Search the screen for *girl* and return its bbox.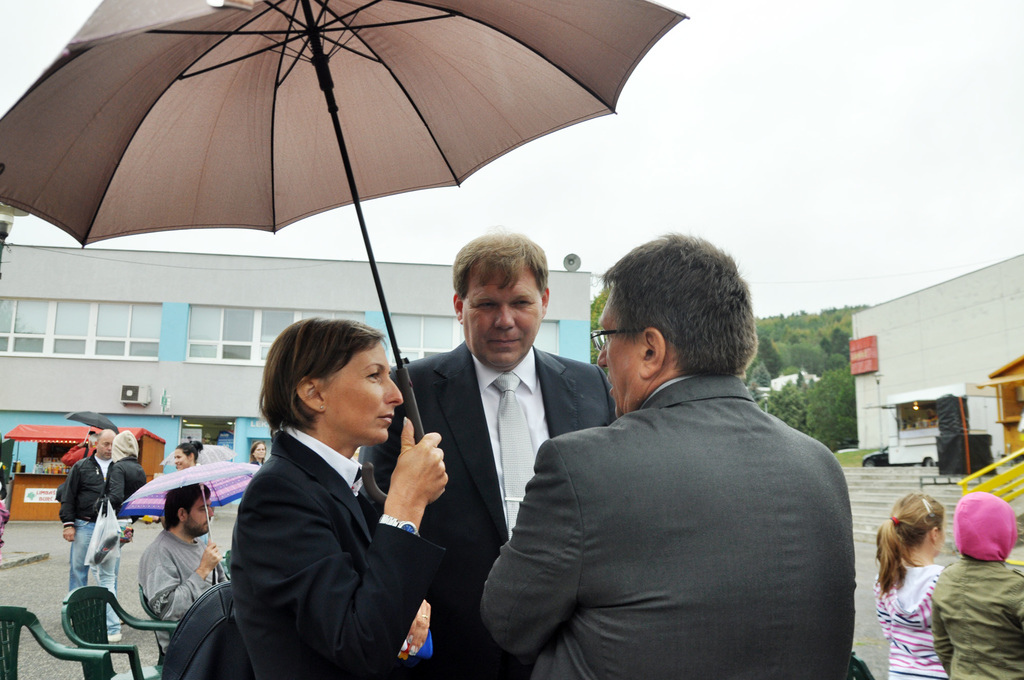
Found: (left=880, top=489, right=948, bottom=679).
